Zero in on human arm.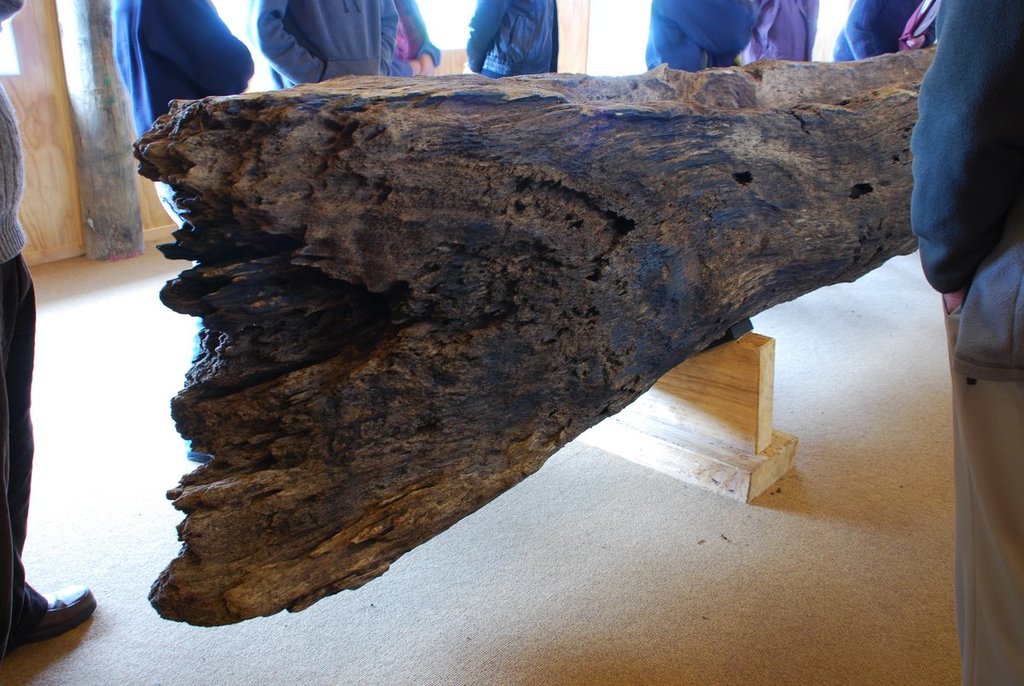
Zeroed in: <box>909,0,1023,316</box>.
